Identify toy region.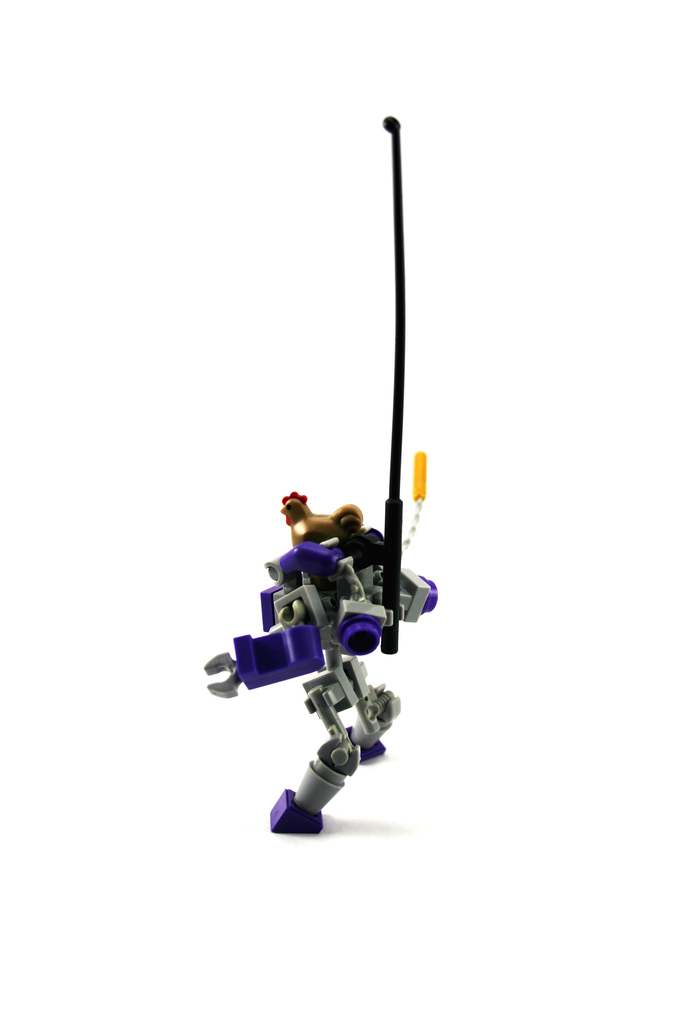
Region: region(208, 485, 398, 799).
